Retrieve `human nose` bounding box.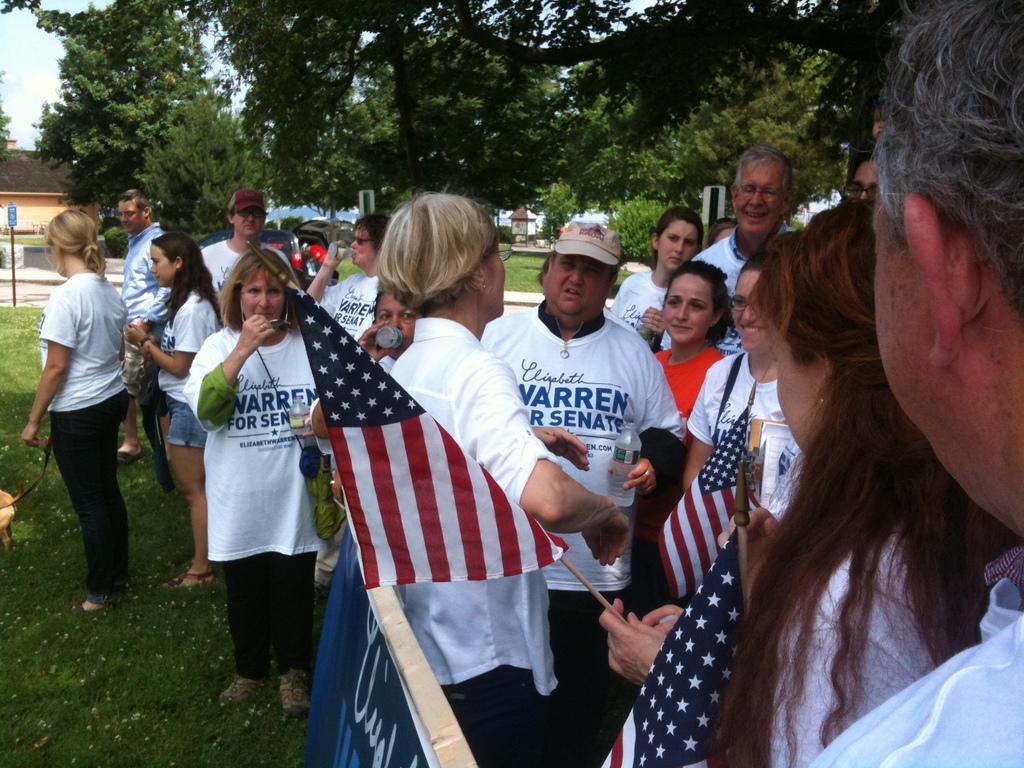
Bounding box: x1=149, y1=262, x2=159, y2=271.
